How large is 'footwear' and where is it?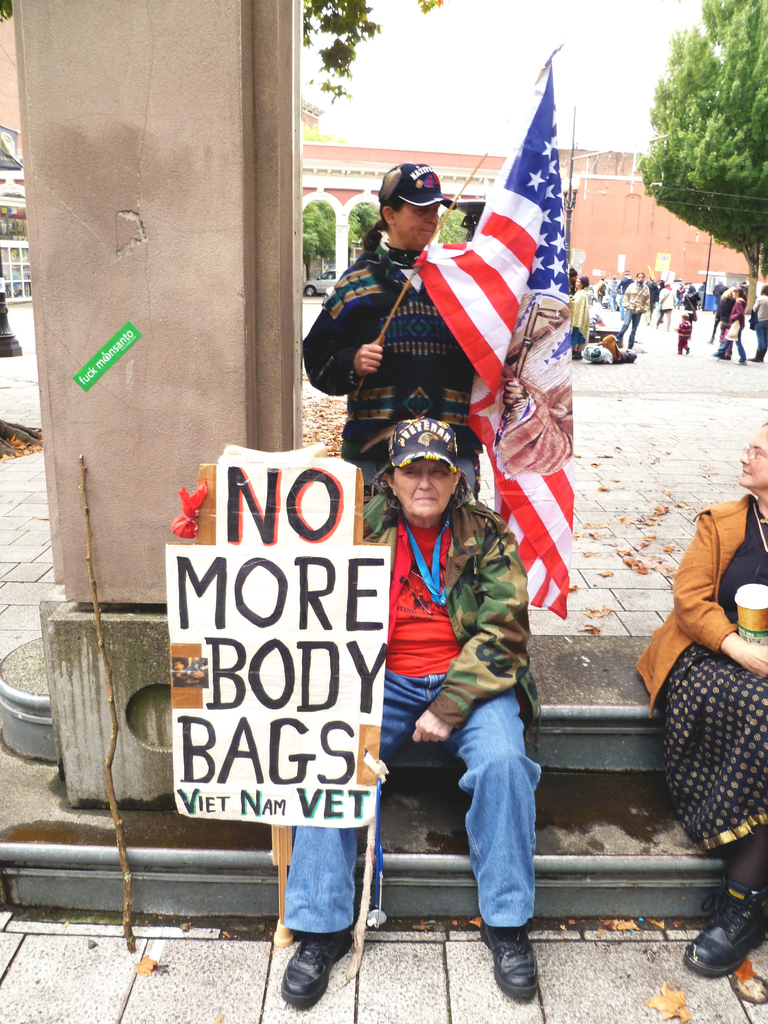
Bounding box: bbox=[481, 925, 557, 1007].
